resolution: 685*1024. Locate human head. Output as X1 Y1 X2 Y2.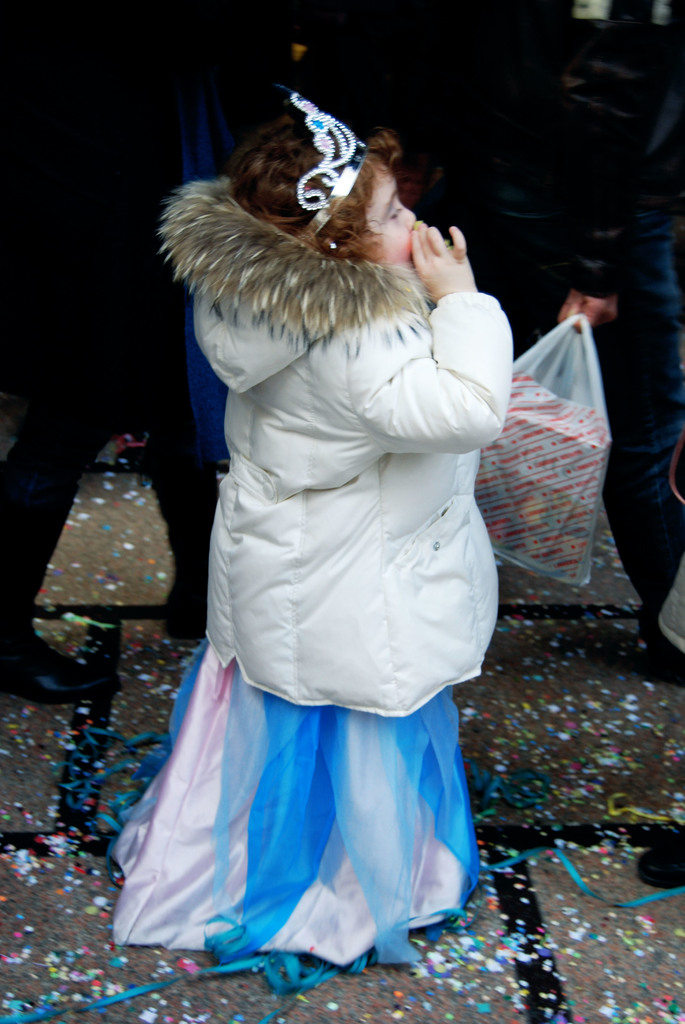
203 108 423 278.
